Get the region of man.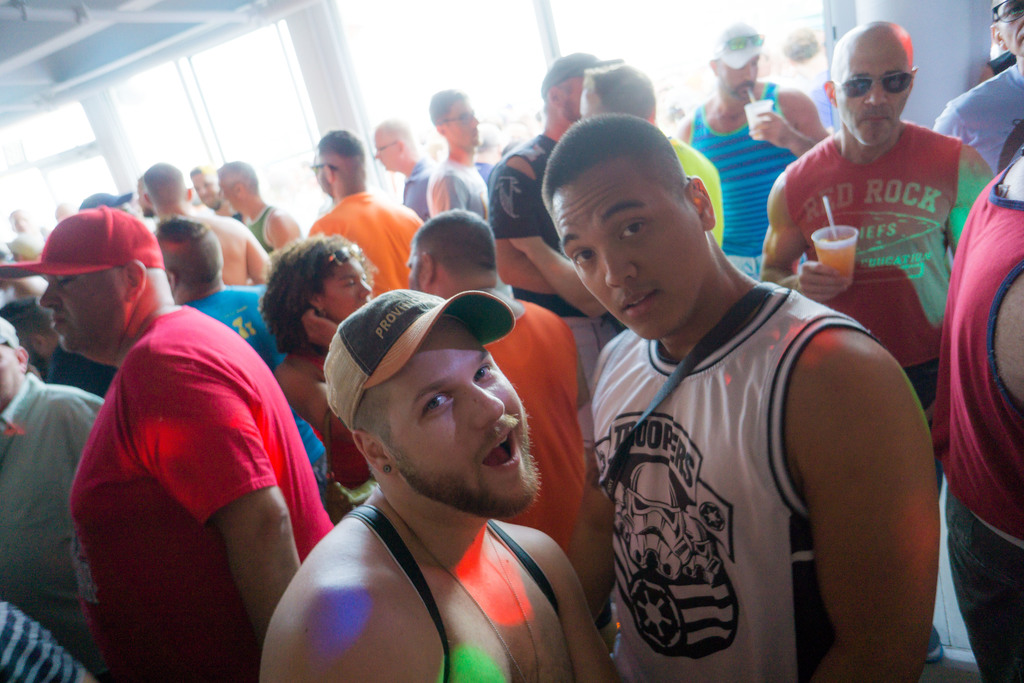
406:208:592:556.
